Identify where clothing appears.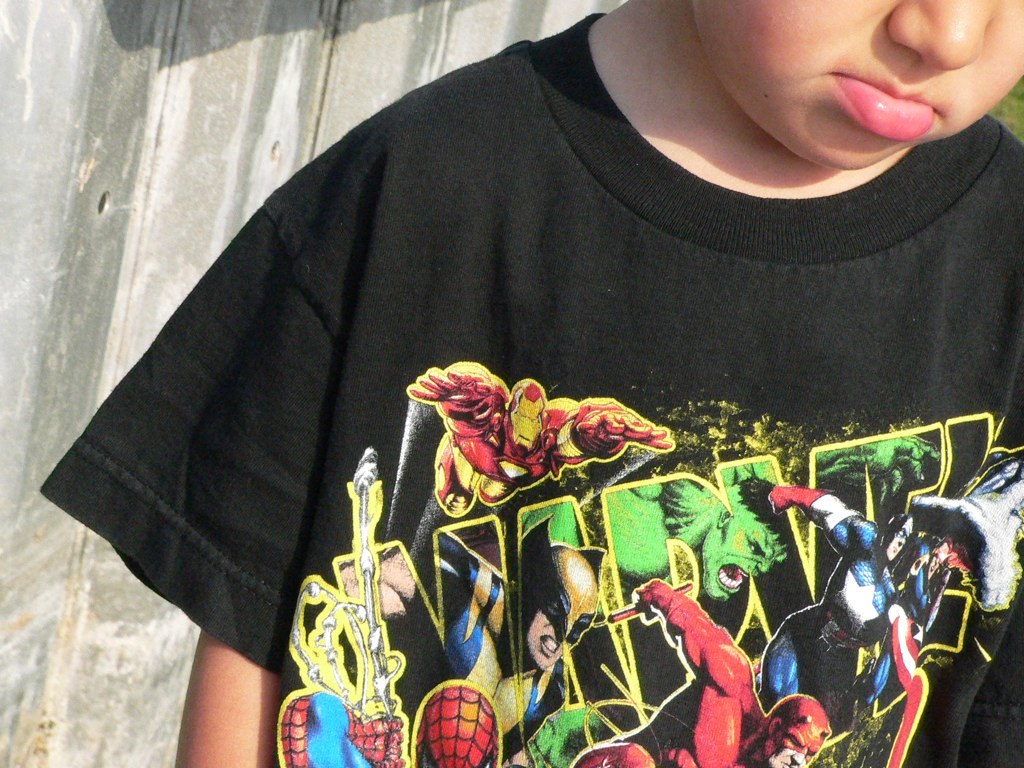
Appears at (43, 17, 1023, 767).
